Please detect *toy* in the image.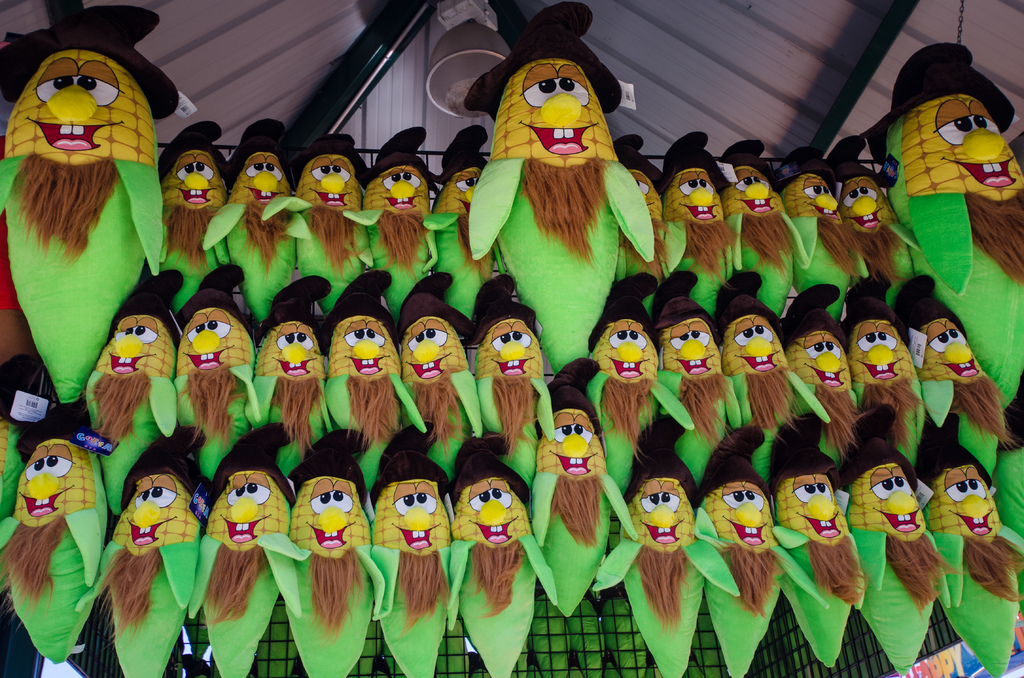
(394,271,483,478).
